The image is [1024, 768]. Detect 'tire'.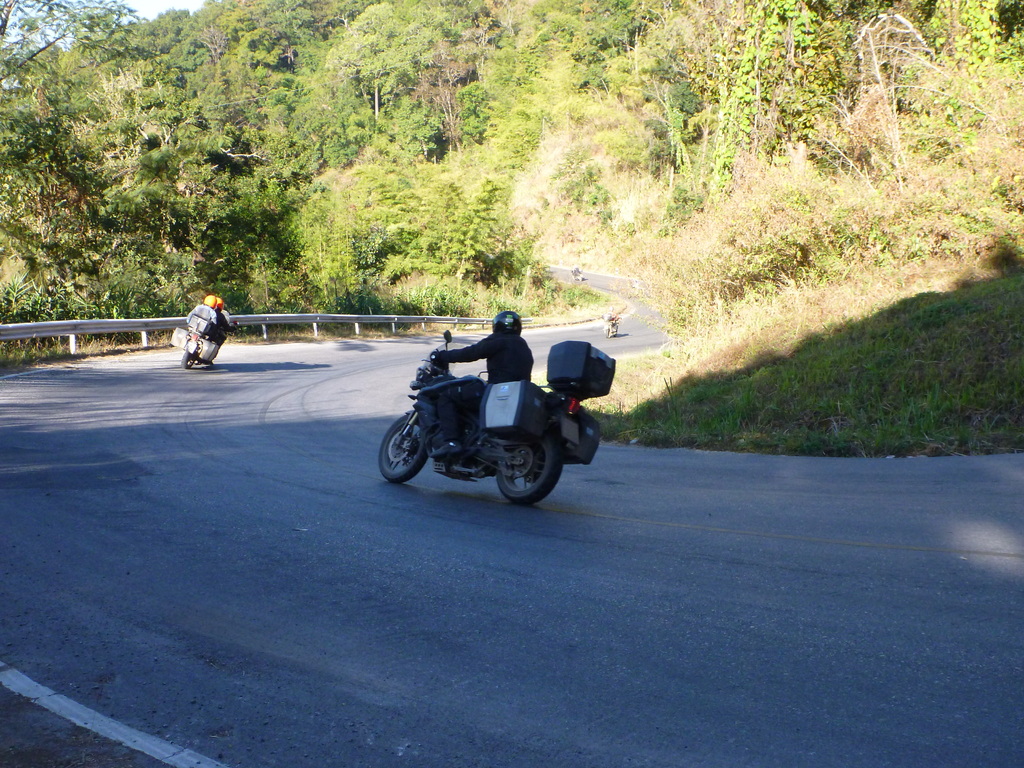
Detection: x1=492 y1=433 x2=563 y2=504.
